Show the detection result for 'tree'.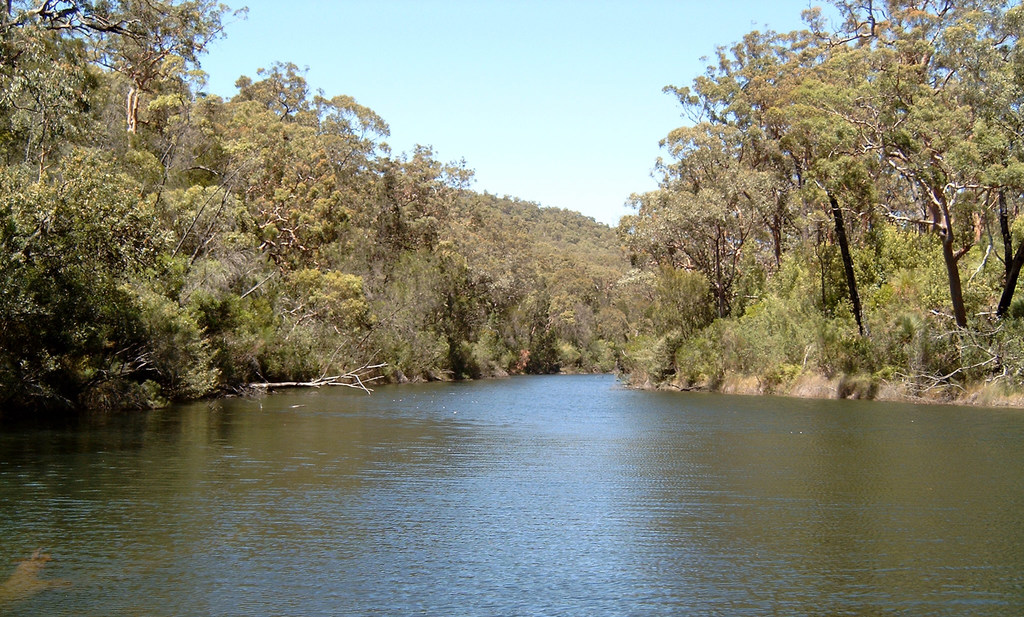
[x1=797, y1=0, x2=967, y2=334].
